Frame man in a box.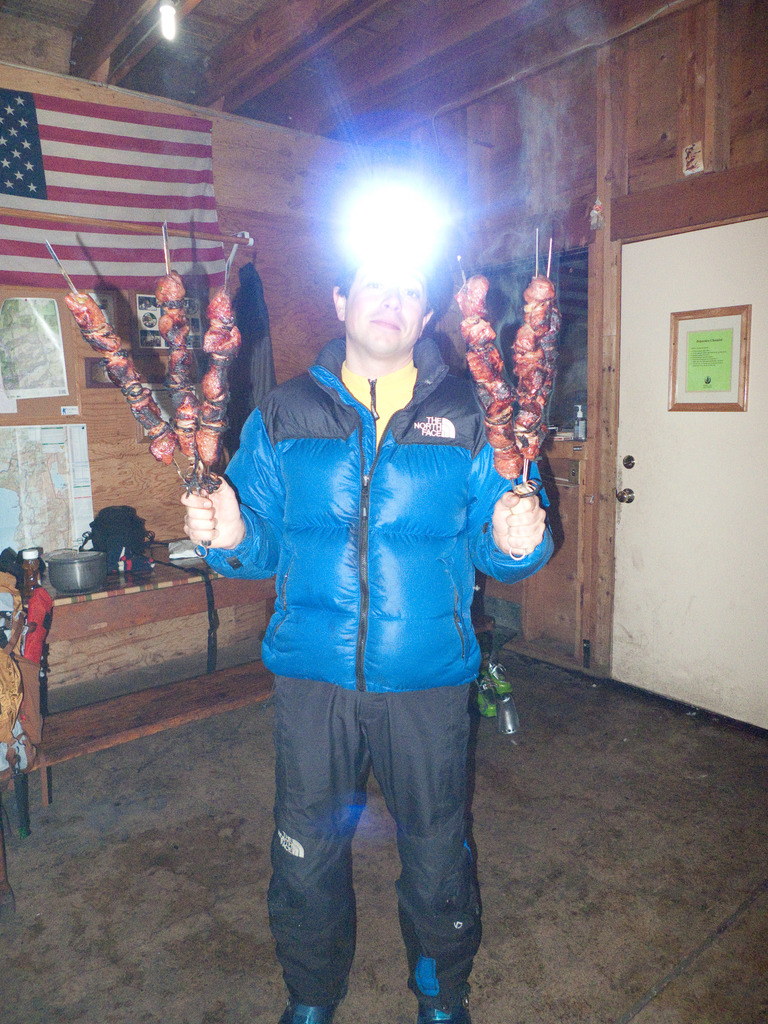
select_region(170, 218, 559, 1023).
